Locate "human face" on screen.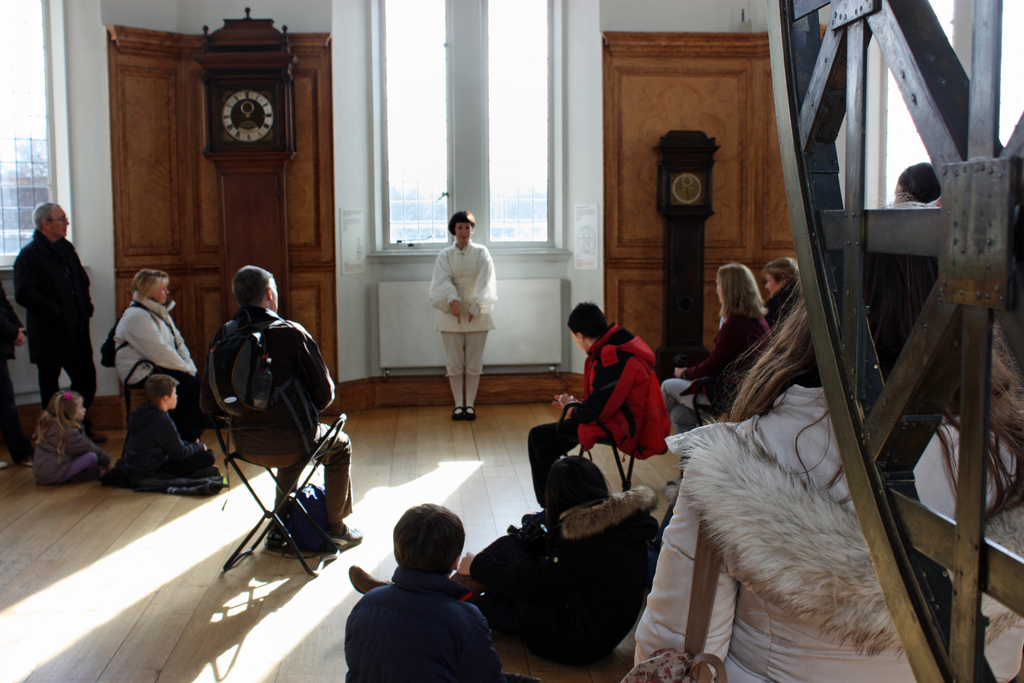
On screen at <box>152,277,170,303</box>.
